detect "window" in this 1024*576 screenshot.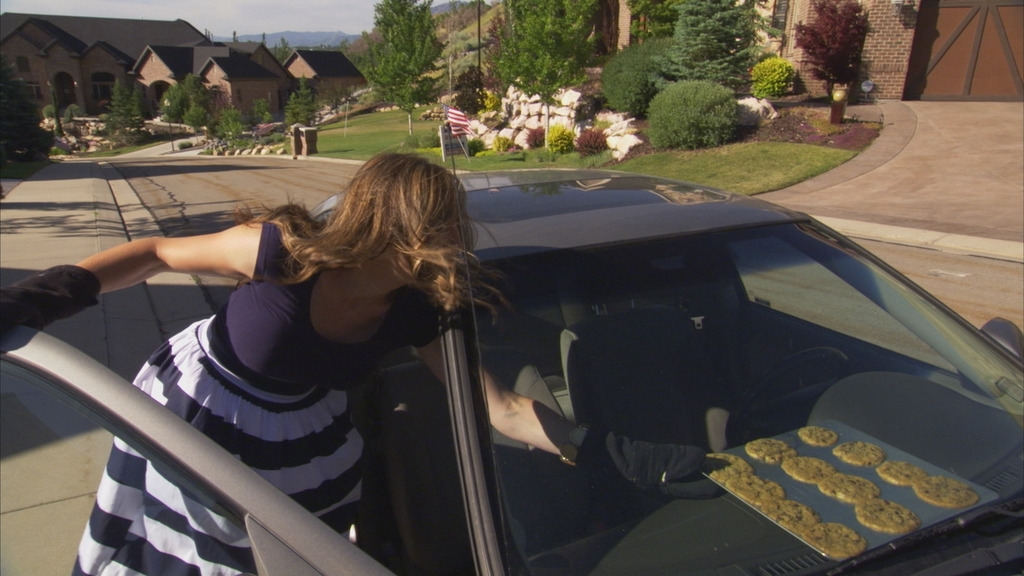
Detection: <box>0,361,257,575</box>.
